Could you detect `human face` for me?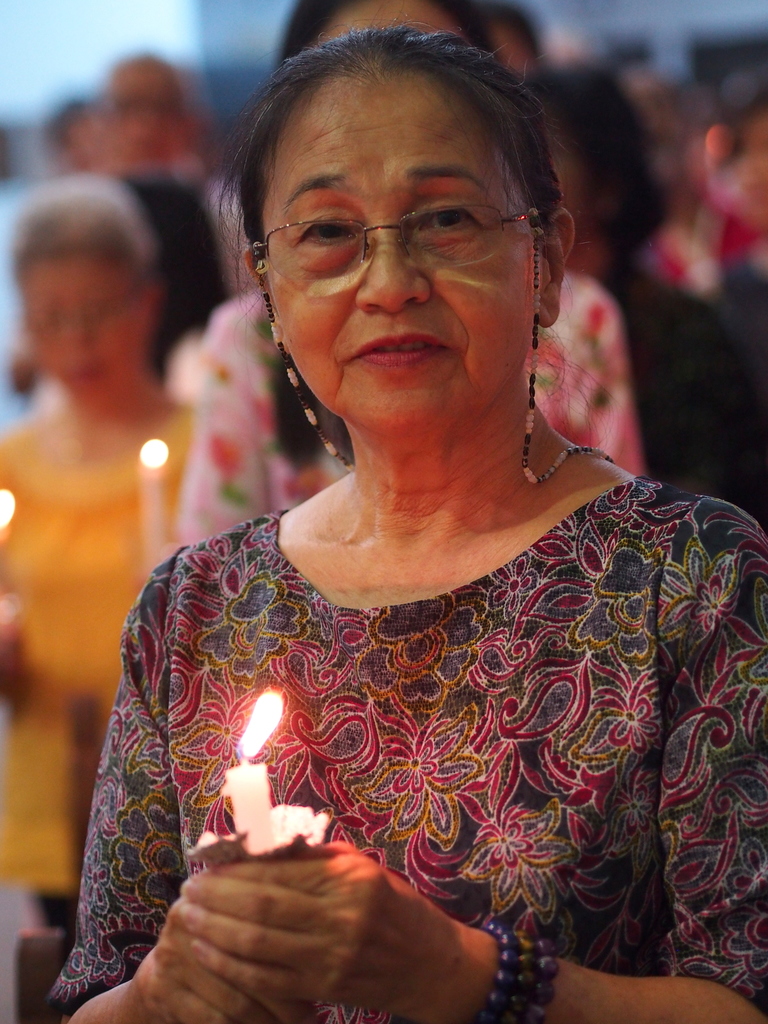
Detection result: bbox=(12, 253, 140, 400).
